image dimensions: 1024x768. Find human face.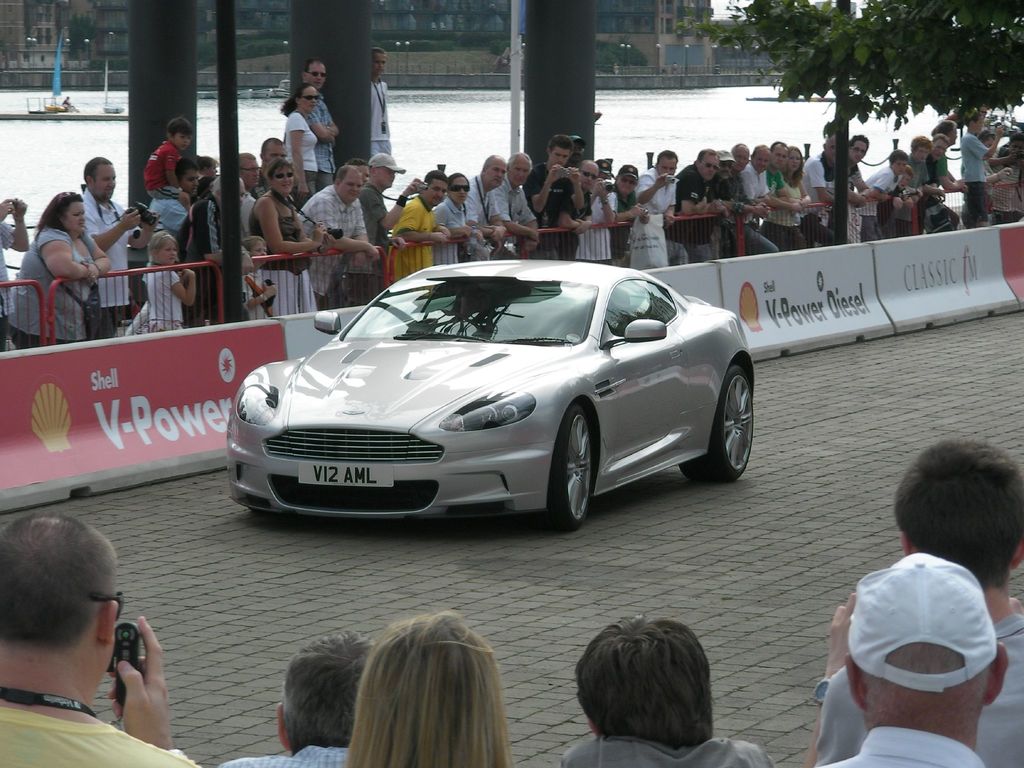
(913,143,925,161).
